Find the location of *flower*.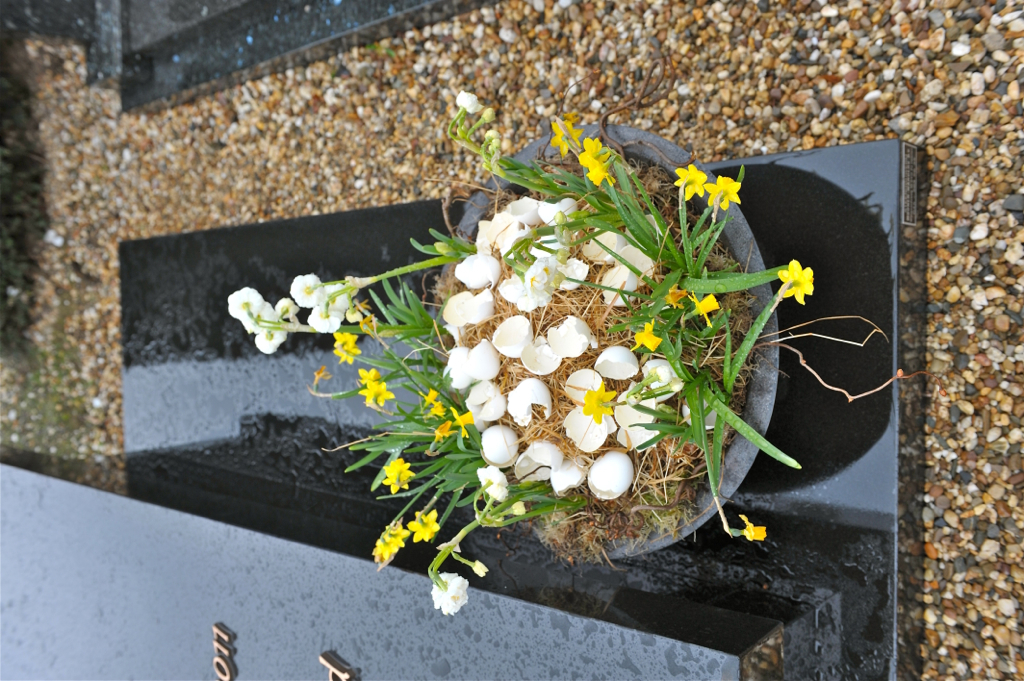
Location: bbox(381, 457, 417, 489).
